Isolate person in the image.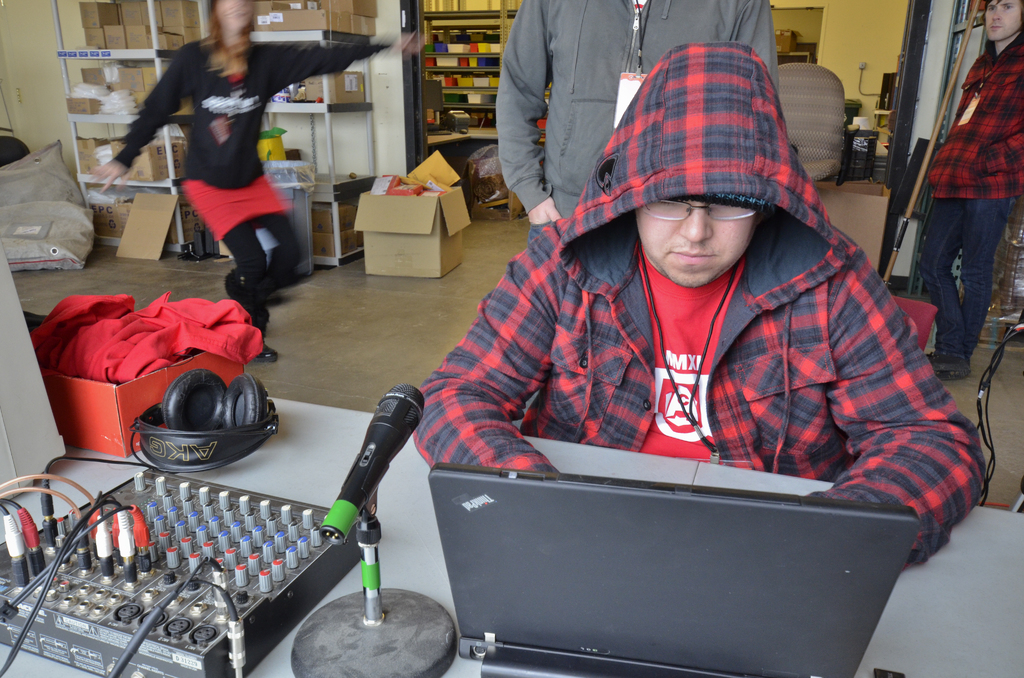
Isolated region: l=492, t=0, r=779, b=223.
